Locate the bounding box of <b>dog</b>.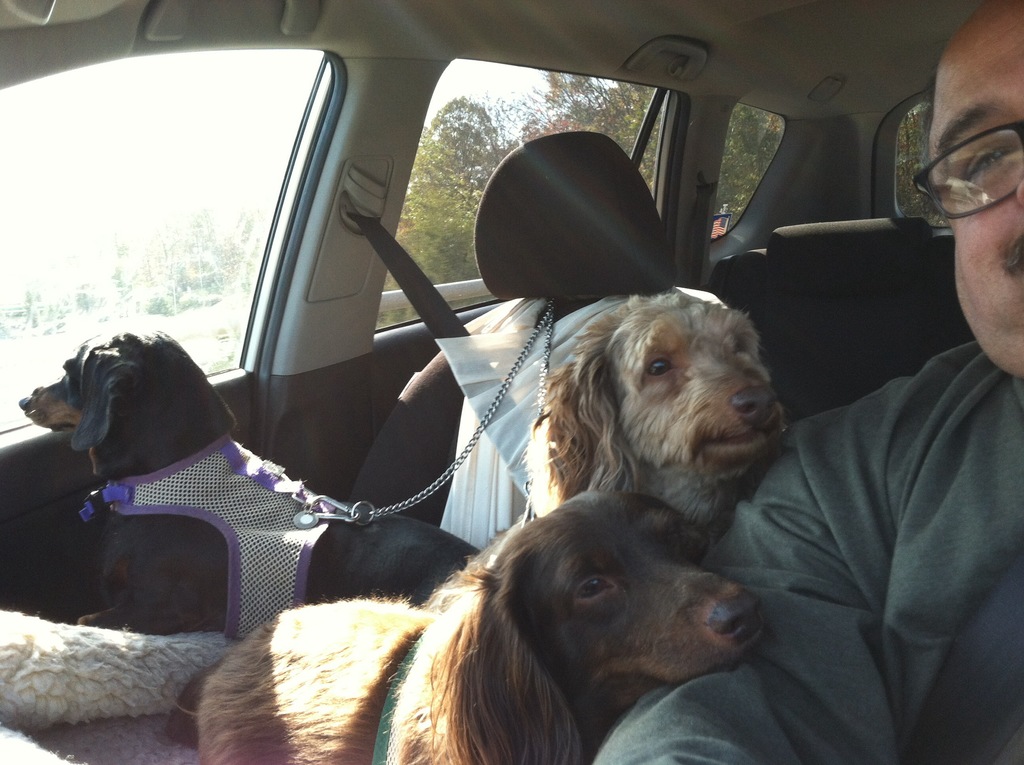
Bounding box: <region>167, 485, 773, 764</region>.
